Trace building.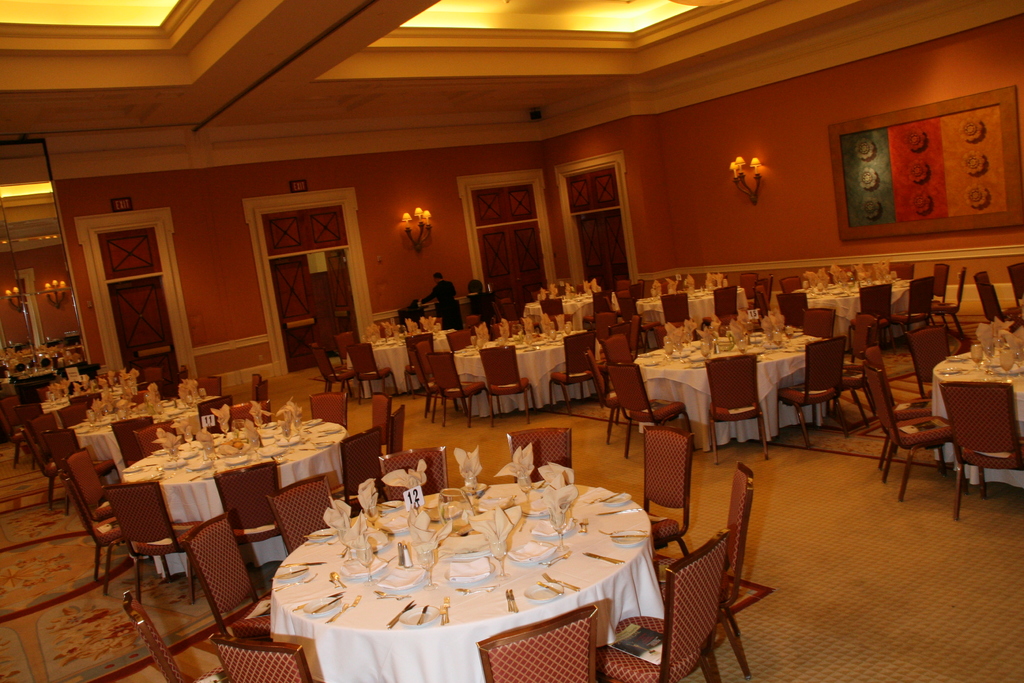
Traced to (0, 0, 1023, 682).
